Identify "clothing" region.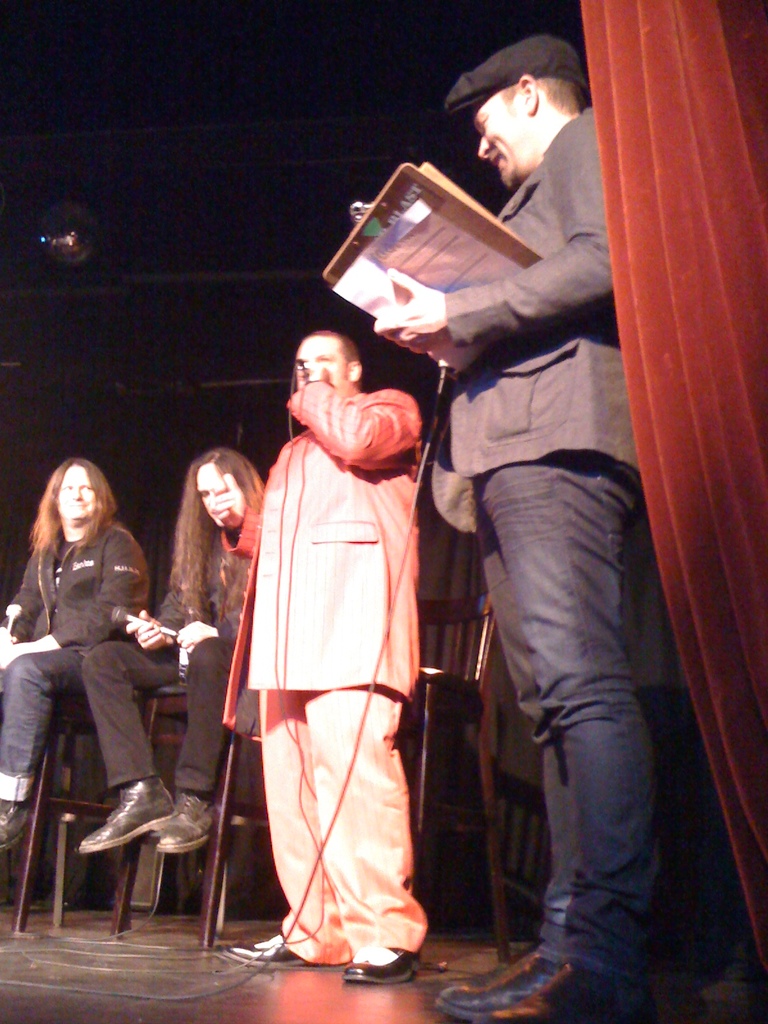
Region: box=[90, 520, 248, 812].
